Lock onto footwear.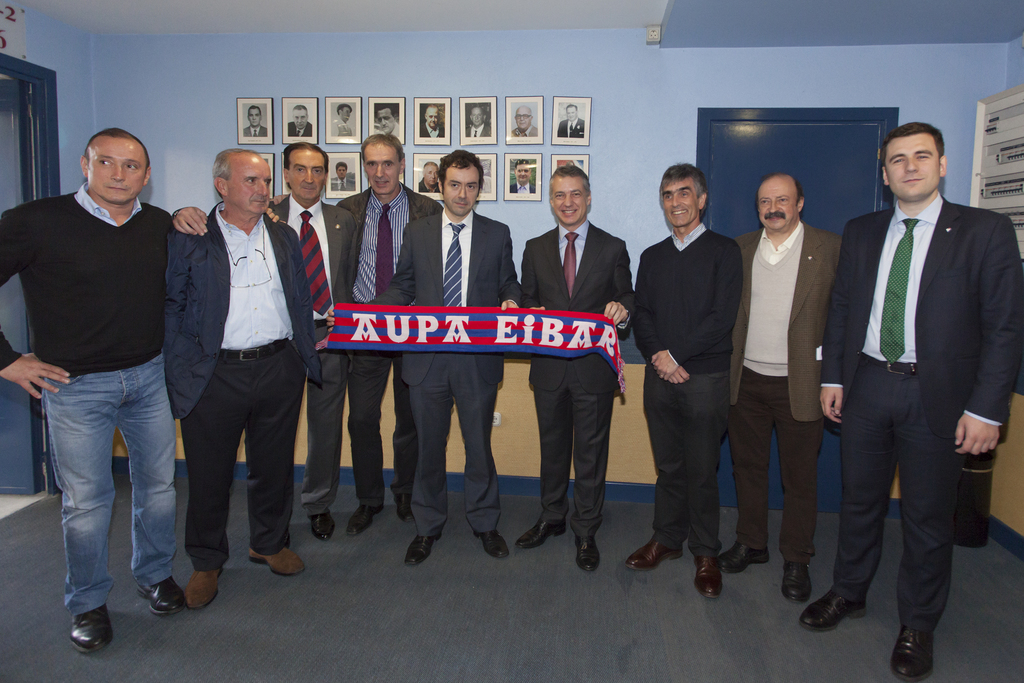
Locked: select_region(574, 540, 602, 574).
